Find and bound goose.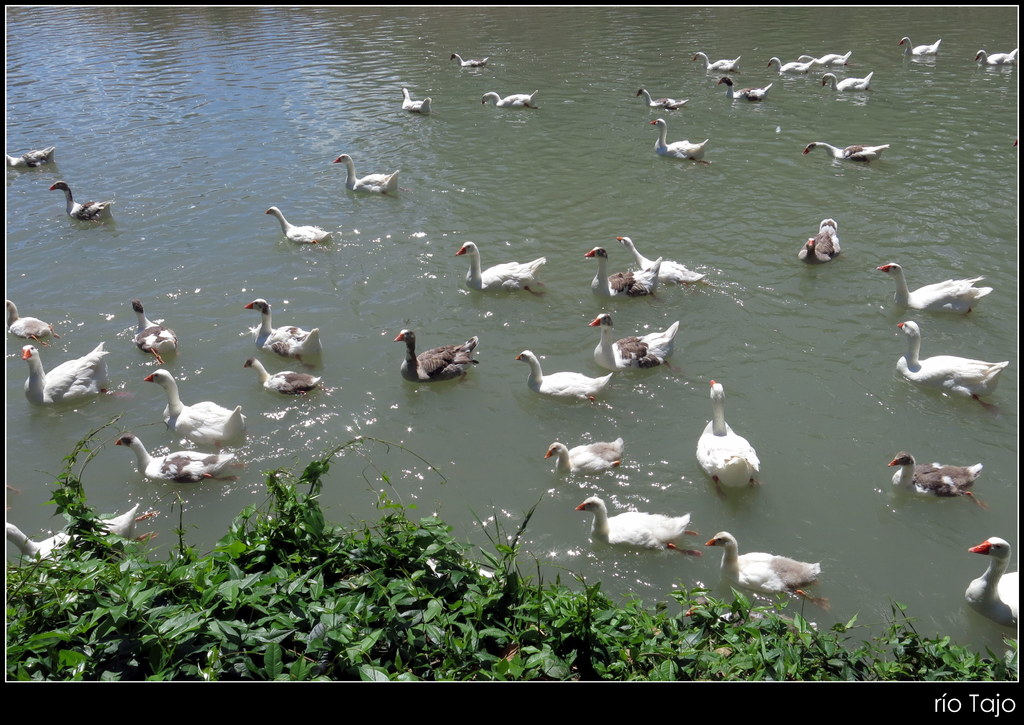
Bound: bbox=[550, 443, 630, 478].
